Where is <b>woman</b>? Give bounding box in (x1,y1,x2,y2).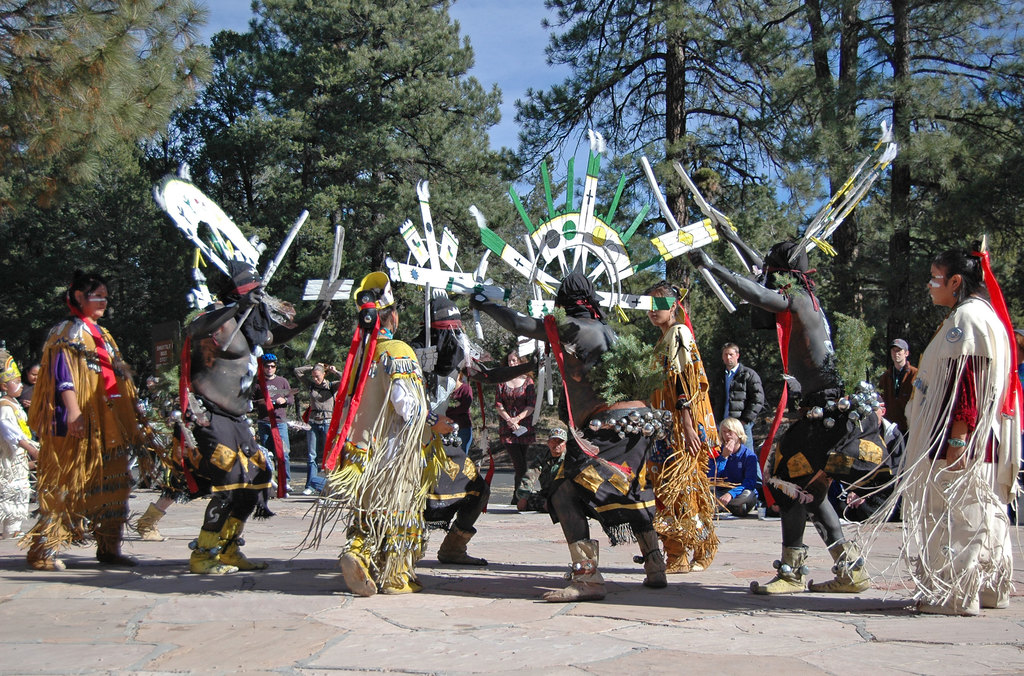
(277,271,453,597).
